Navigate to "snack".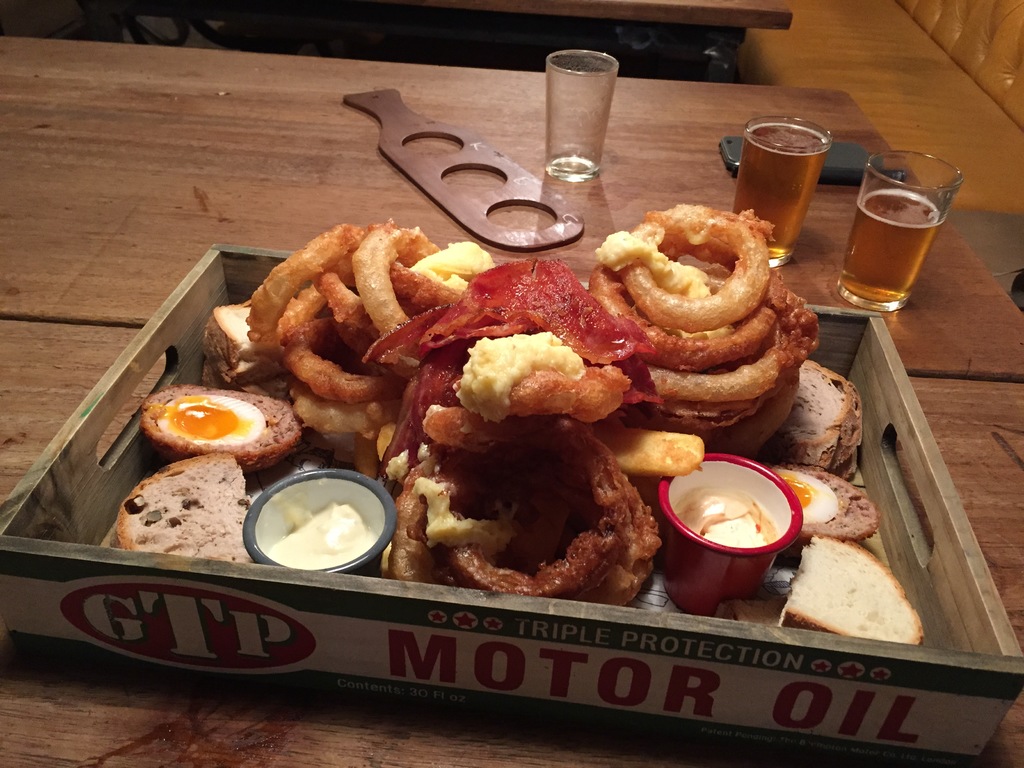
Navigation target: <box>112,454,255,561</box>.
